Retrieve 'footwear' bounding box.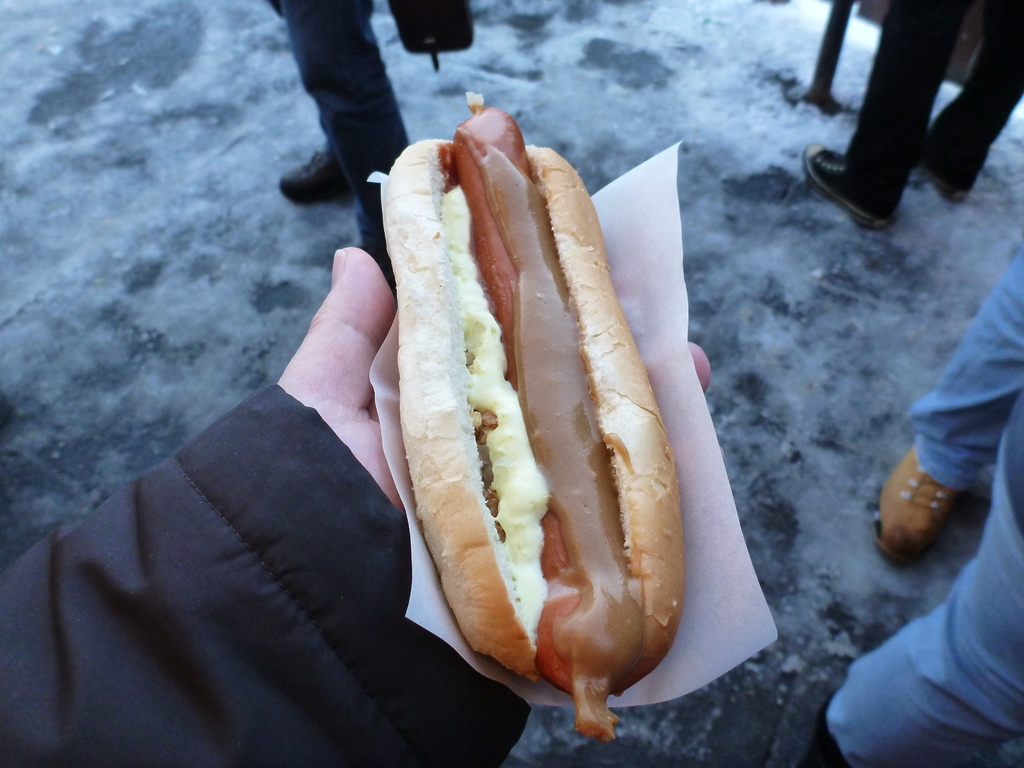
Bounding box: bbox=[917, 135, 965, 209].
